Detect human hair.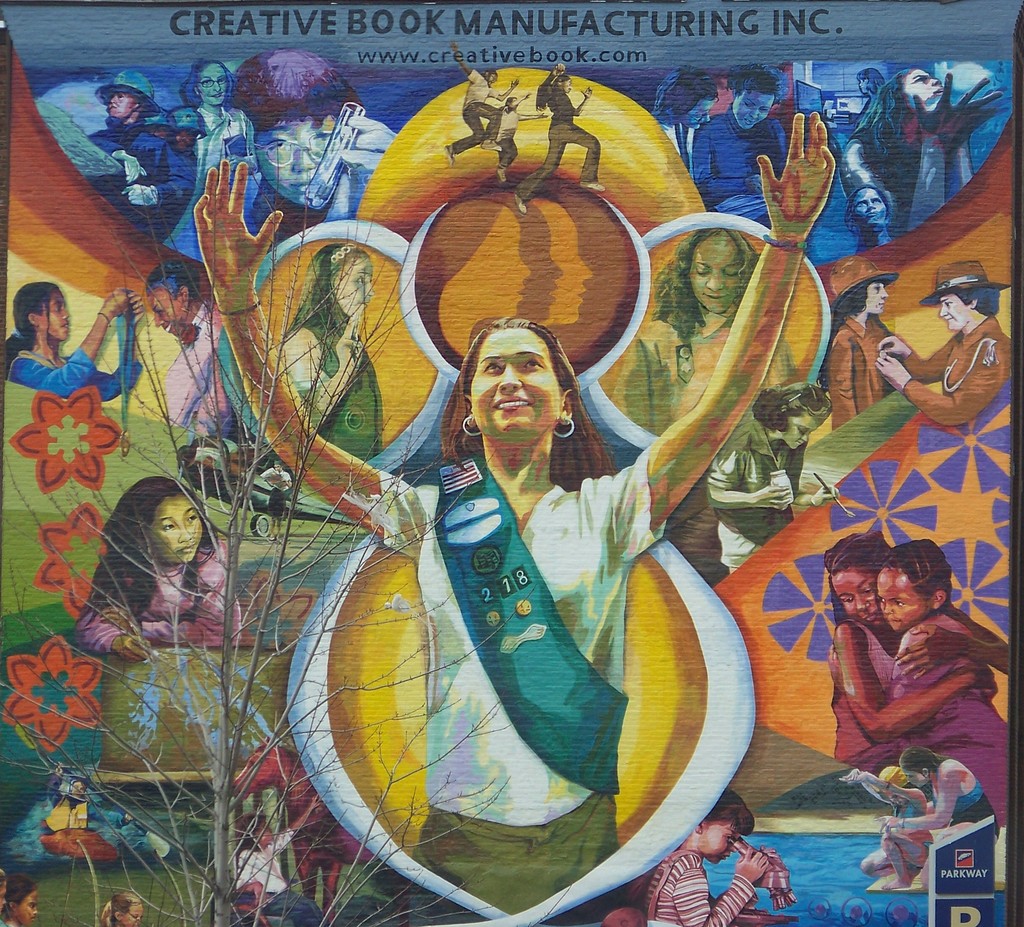
Detected at x1=5 y1=875 x2=33 y2=916.
